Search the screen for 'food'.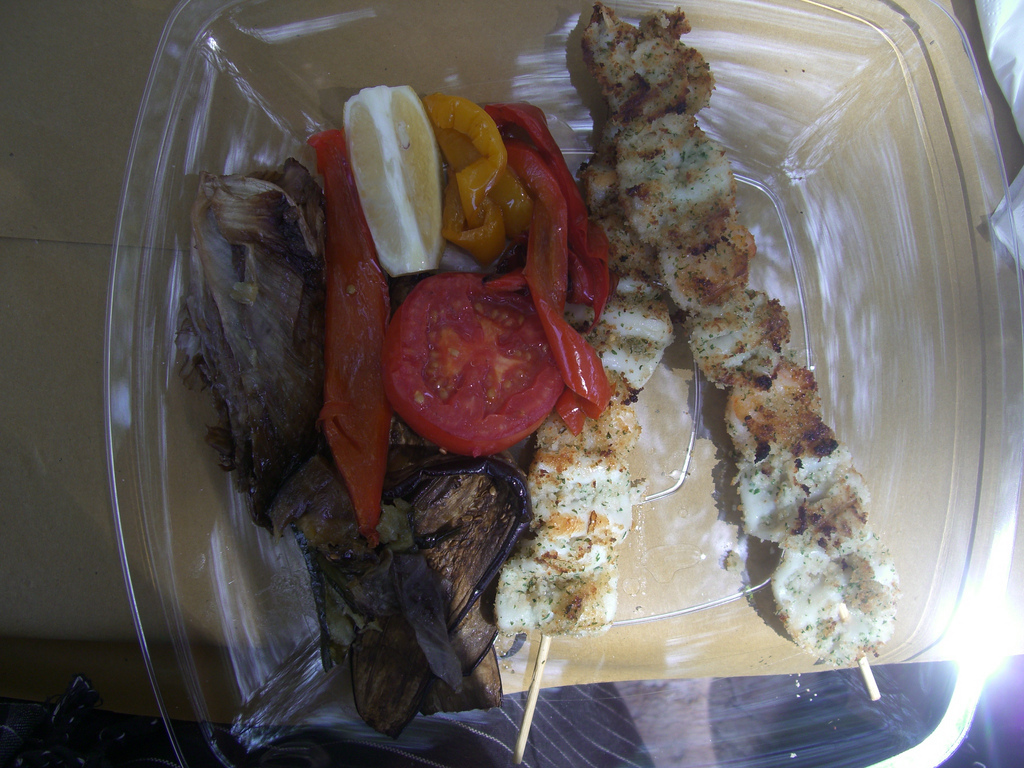
Found at 480/94/612/311.
